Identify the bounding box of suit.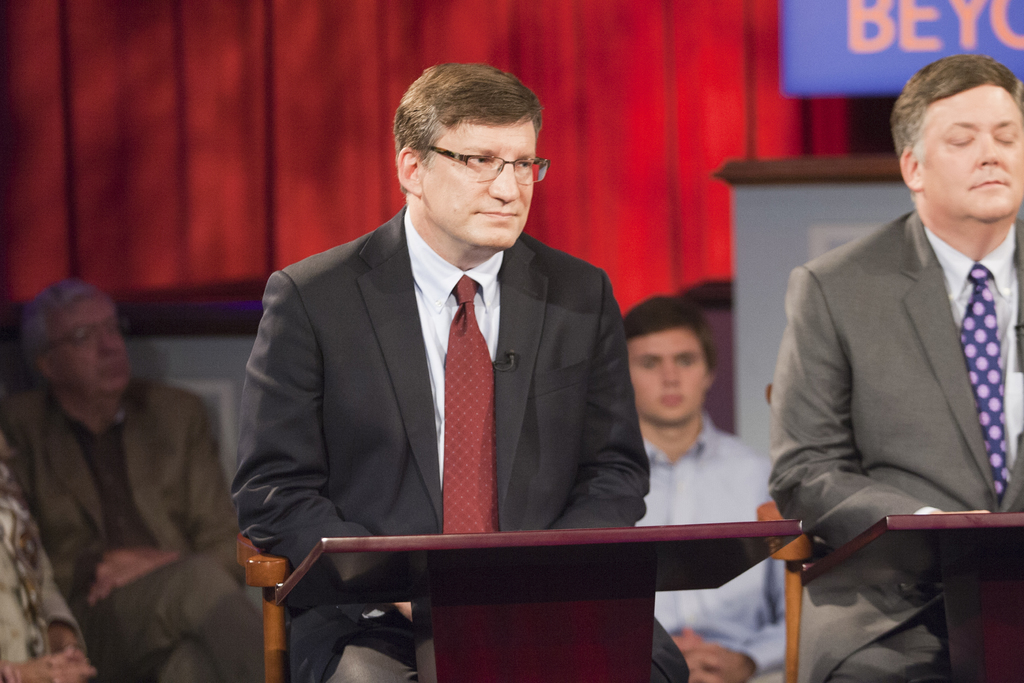
(x1=2, y1=379, x2=264, y2=682).
